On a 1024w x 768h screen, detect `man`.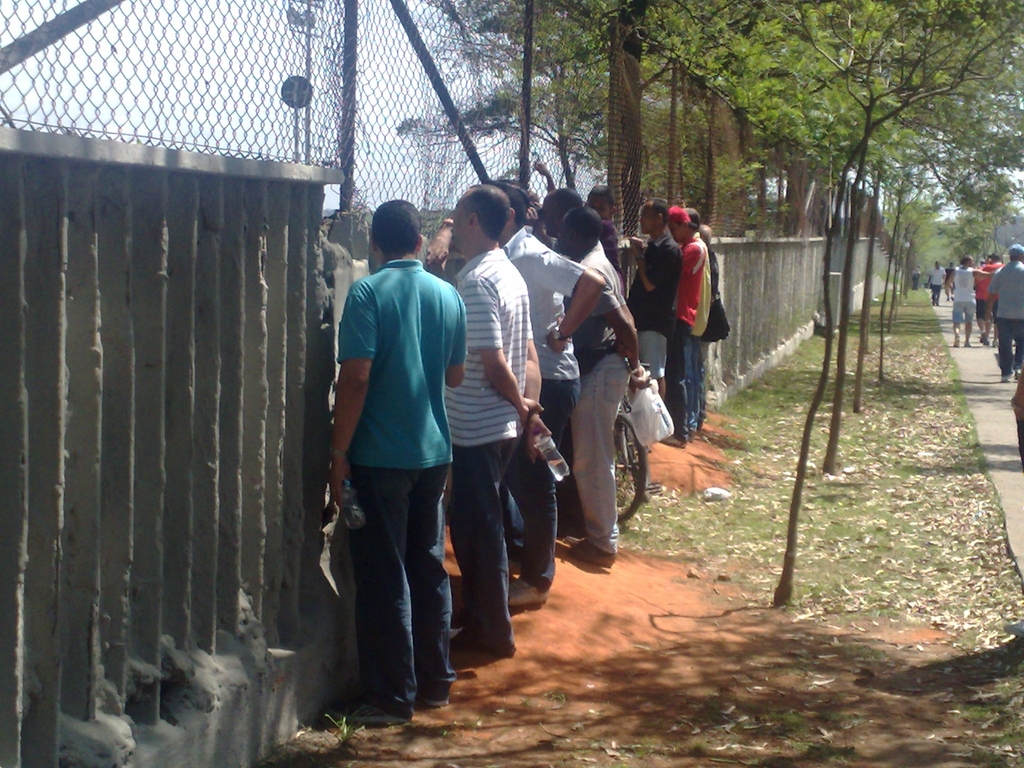
{"left": 426, "top": 173, "right": 610, "bottom": 609}.
